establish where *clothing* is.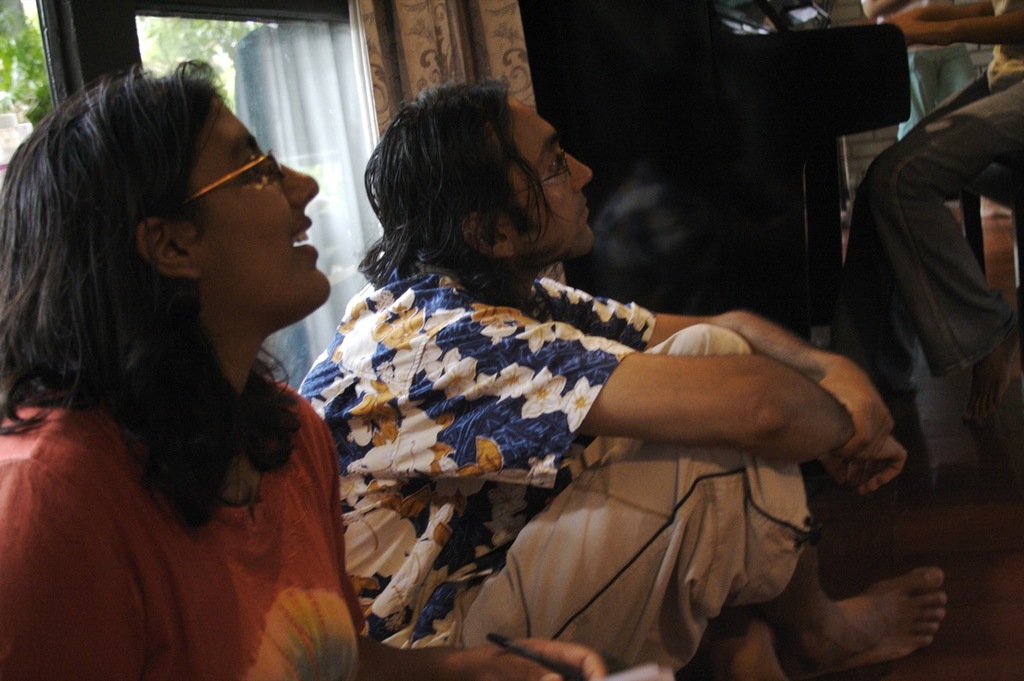
Established at 850,0,1023,370.
